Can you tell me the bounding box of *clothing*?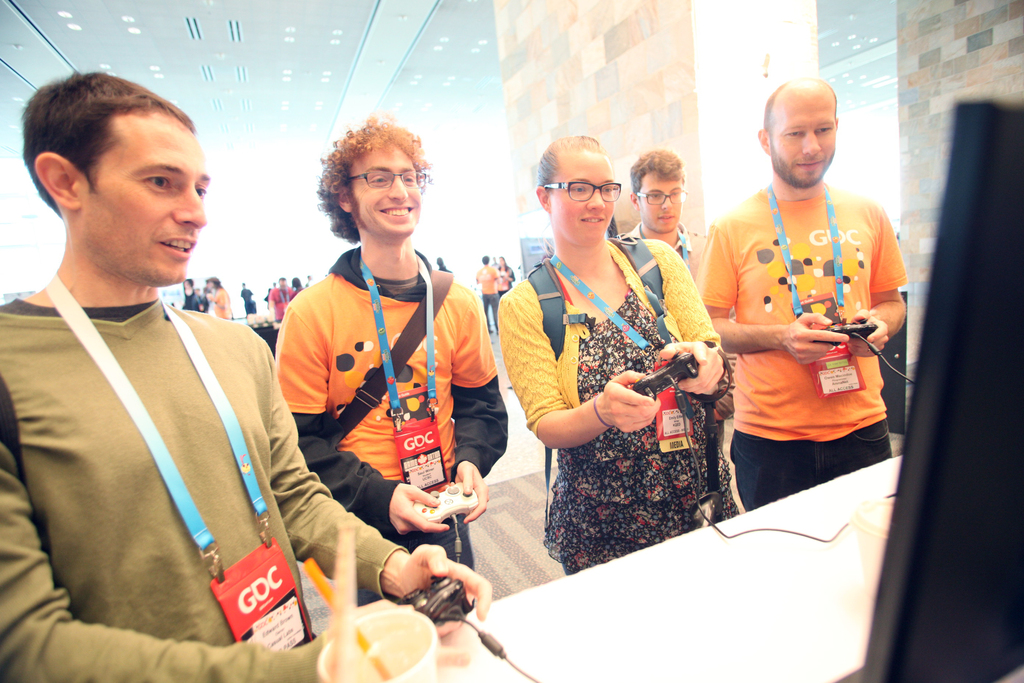
269,238,507,599.
